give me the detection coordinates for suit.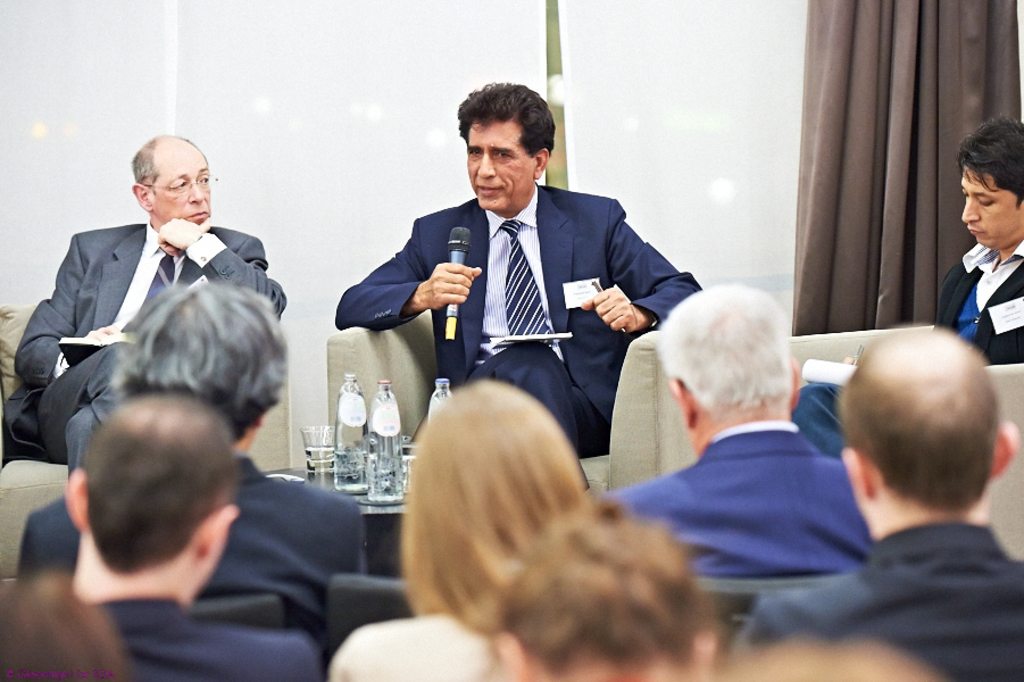
x1=331, y1=177, x2=705, y2=485.
